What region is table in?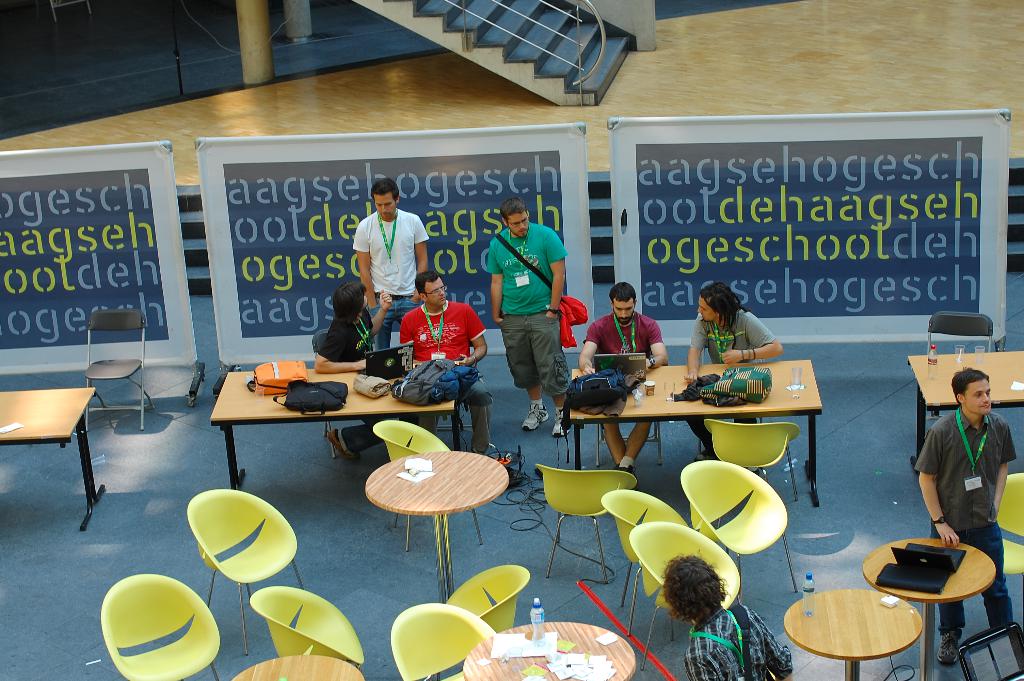
<region>539, 360, 858, 510</region>.
